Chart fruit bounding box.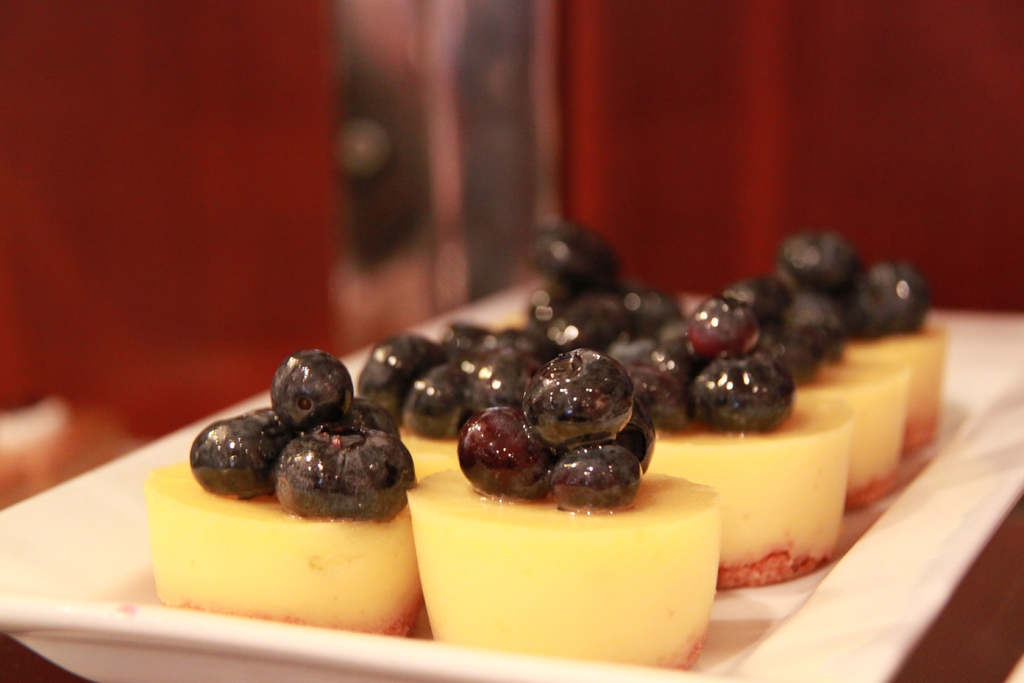
Charted: (x1=544, y1=437, x2=645, y2=509).
